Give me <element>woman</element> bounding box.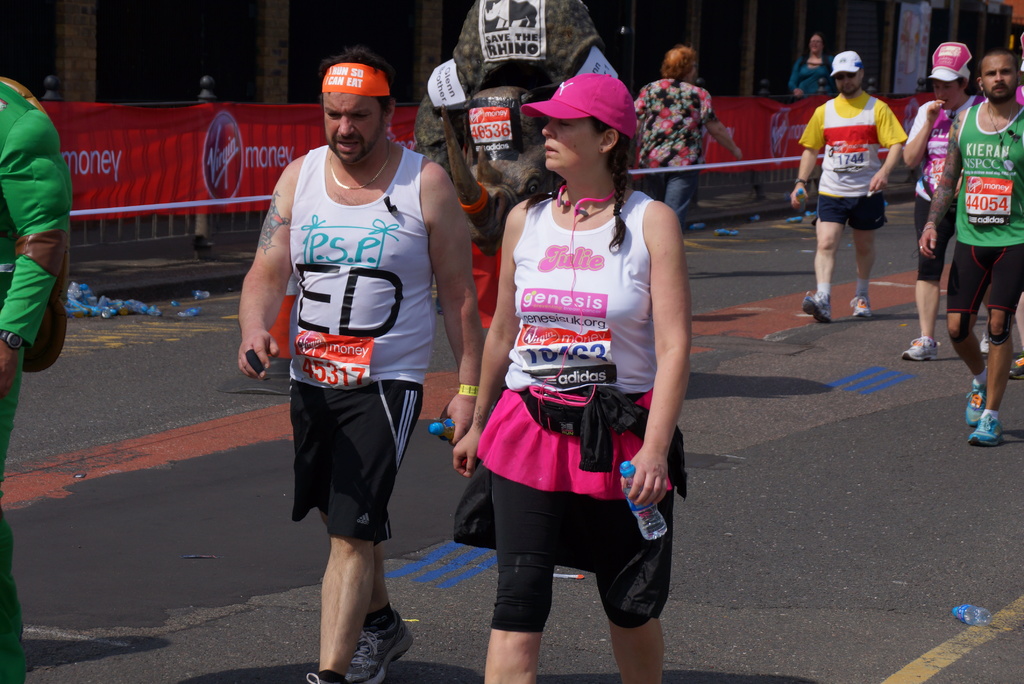
left=451, top=73, right=701, bottom=683.
